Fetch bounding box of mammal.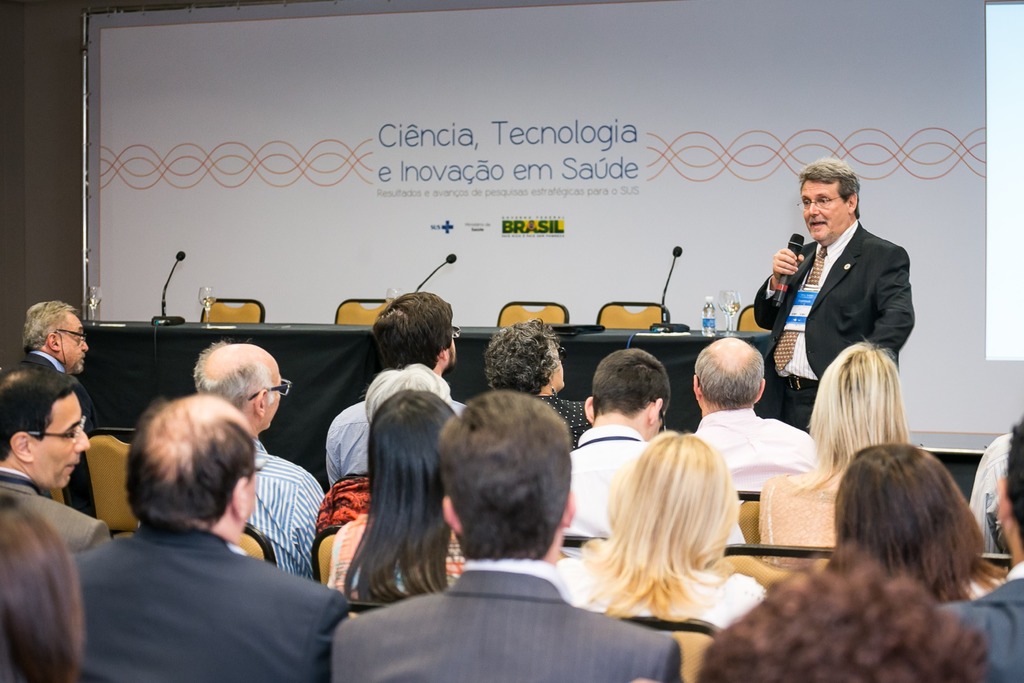
Bbox: left=948, top=402, right=1023, bottom=682.
